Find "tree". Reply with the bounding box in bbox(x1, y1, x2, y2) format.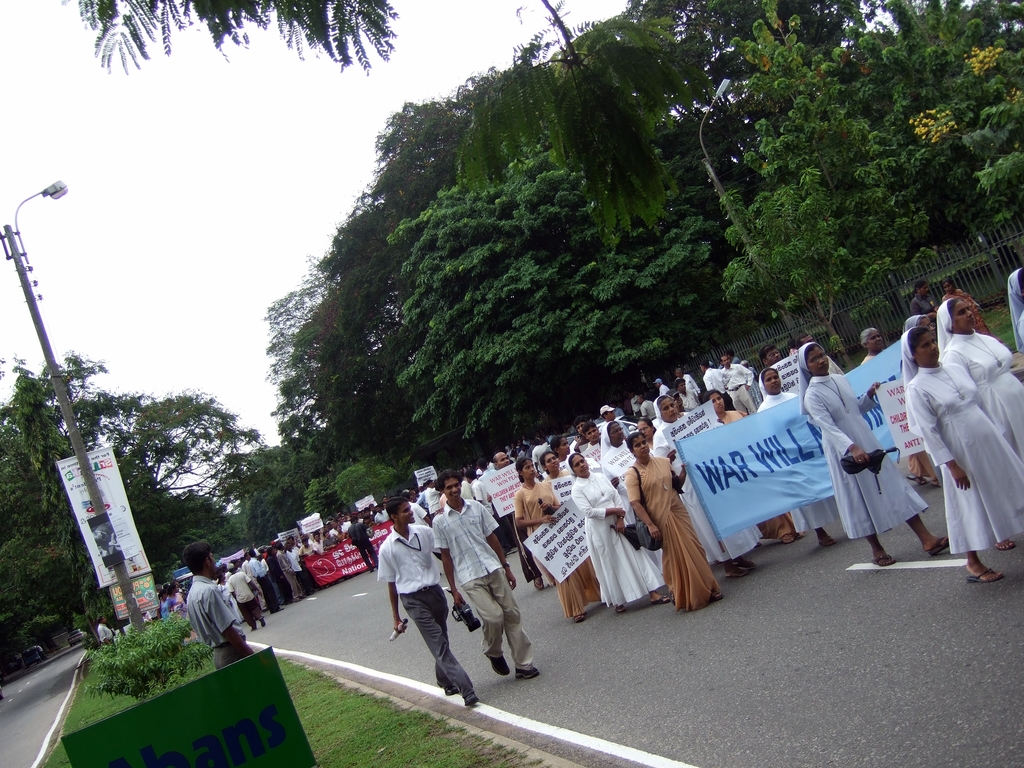
bbox(59, 0, 399, 73).
